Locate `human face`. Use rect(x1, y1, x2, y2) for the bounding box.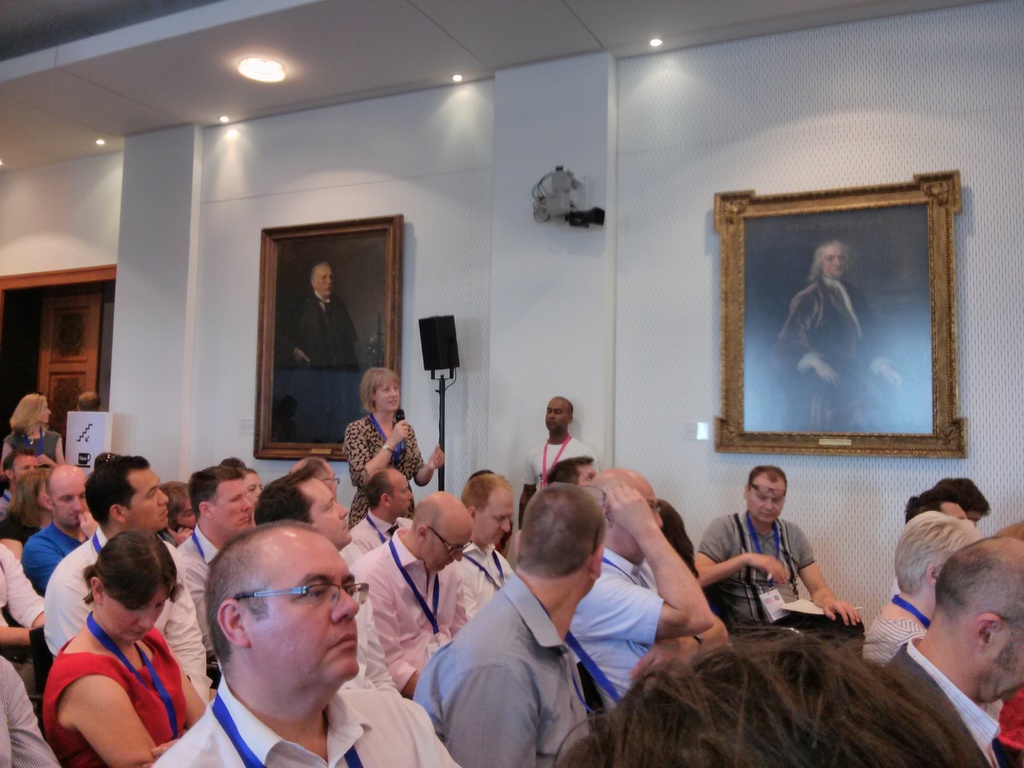
rect(477, 490, 515, 547).
